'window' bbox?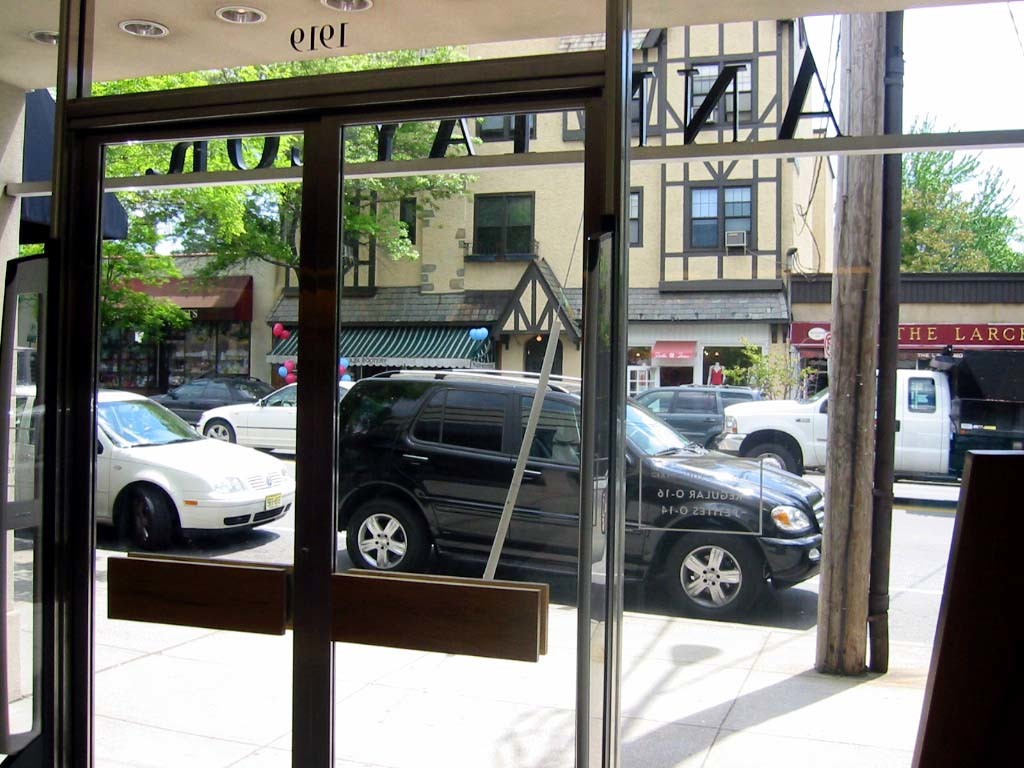
<region>630, 186, 643, 248</region>
